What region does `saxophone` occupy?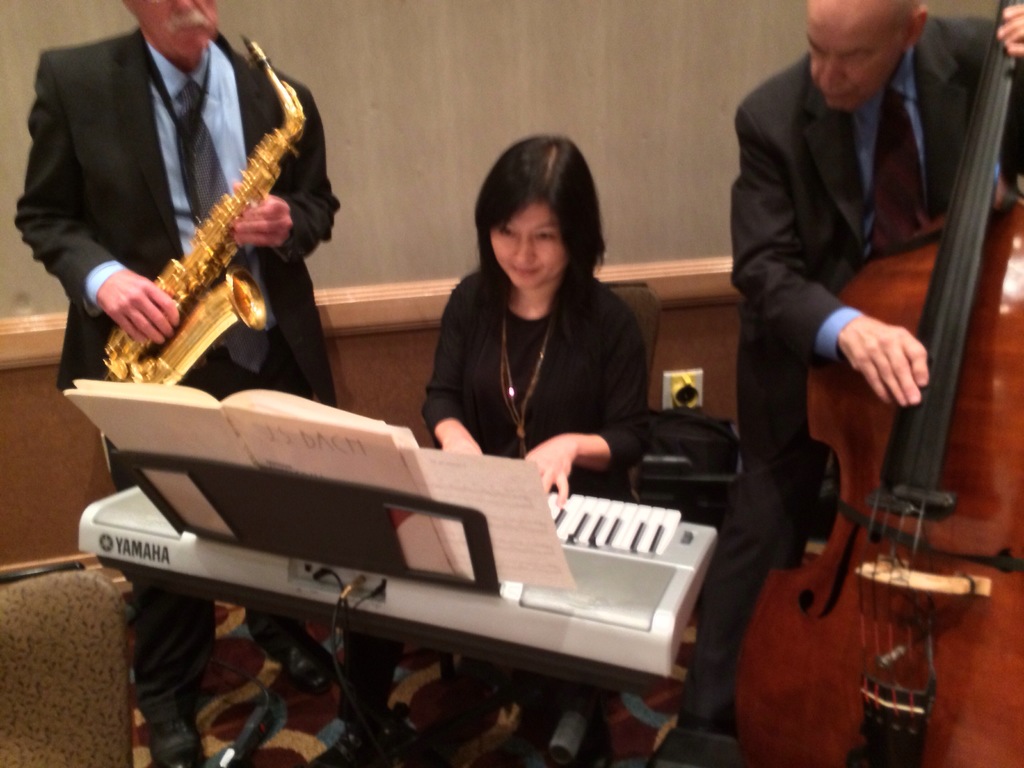
102/36/308/386.
